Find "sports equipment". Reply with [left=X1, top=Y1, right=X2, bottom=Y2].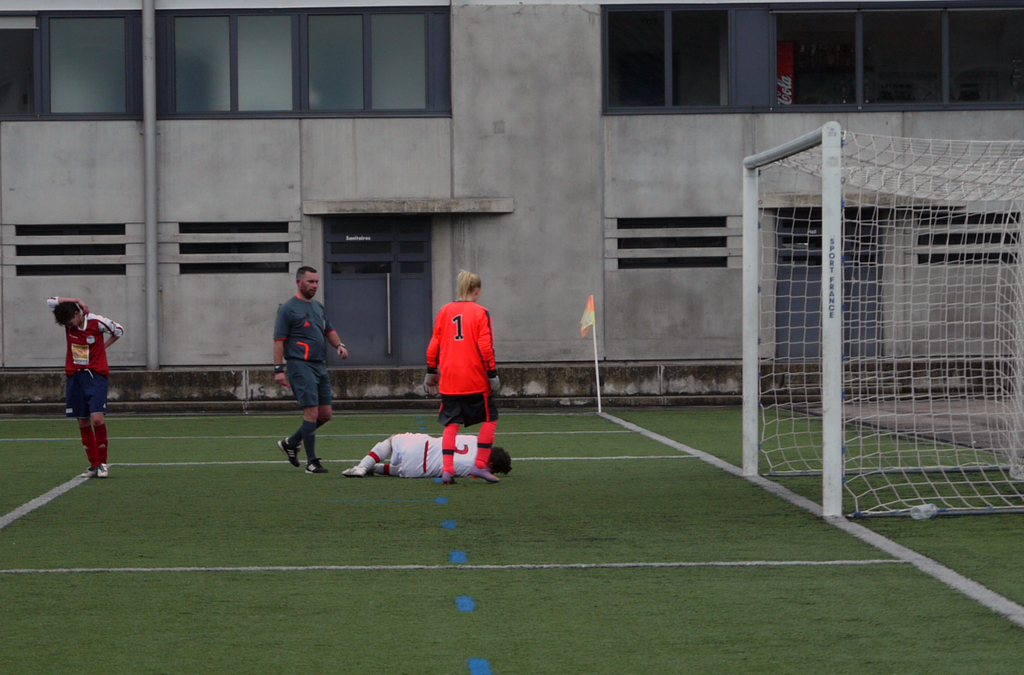
[left=279, top=431, right=300, bottom=466].
